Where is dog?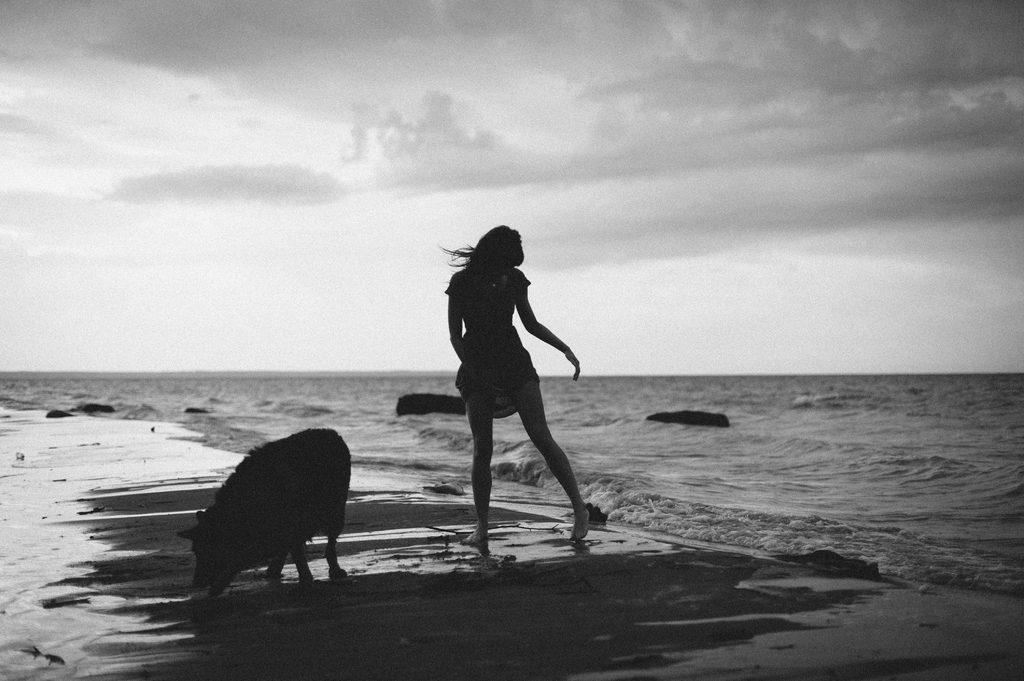
bbox=[177, 428, 351, 593].
